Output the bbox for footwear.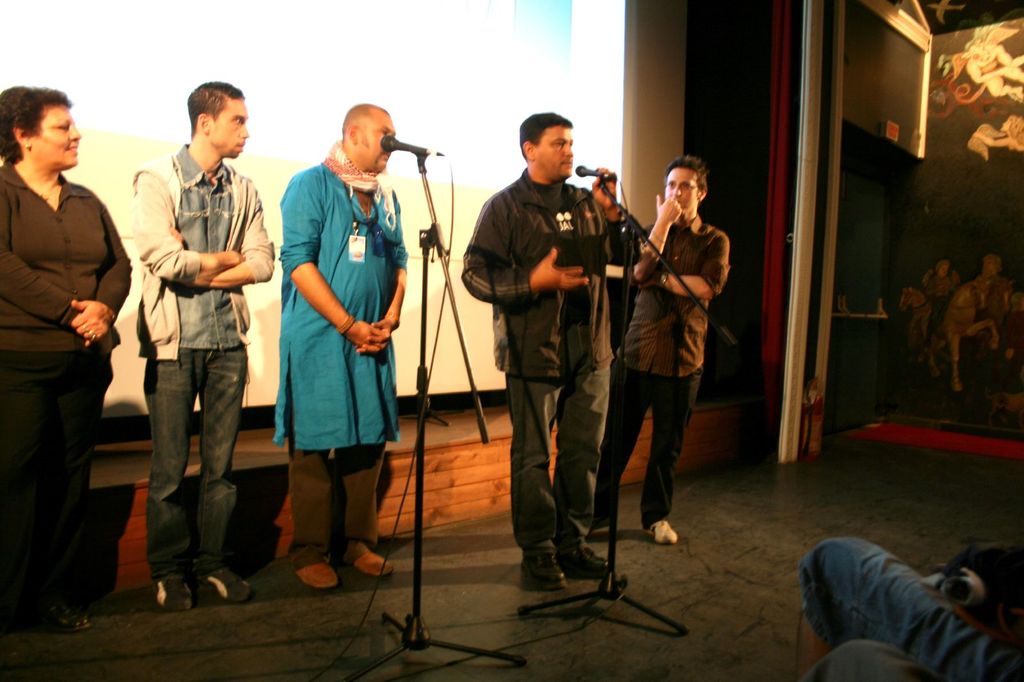
201:569:246:602.
